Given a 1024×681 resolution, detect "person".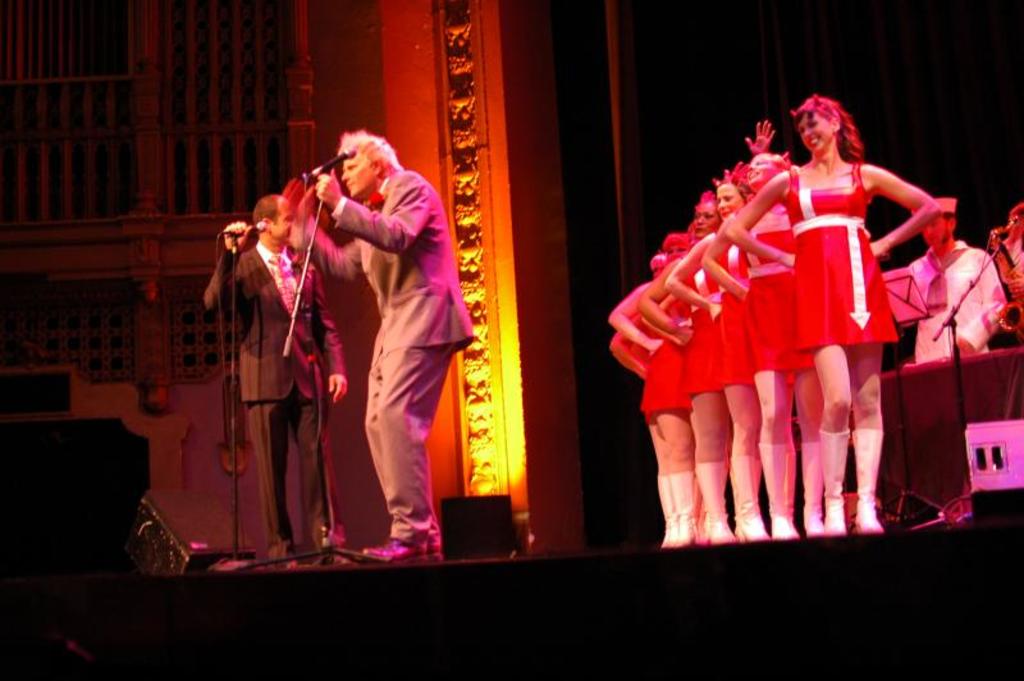
643 191 762 562.
